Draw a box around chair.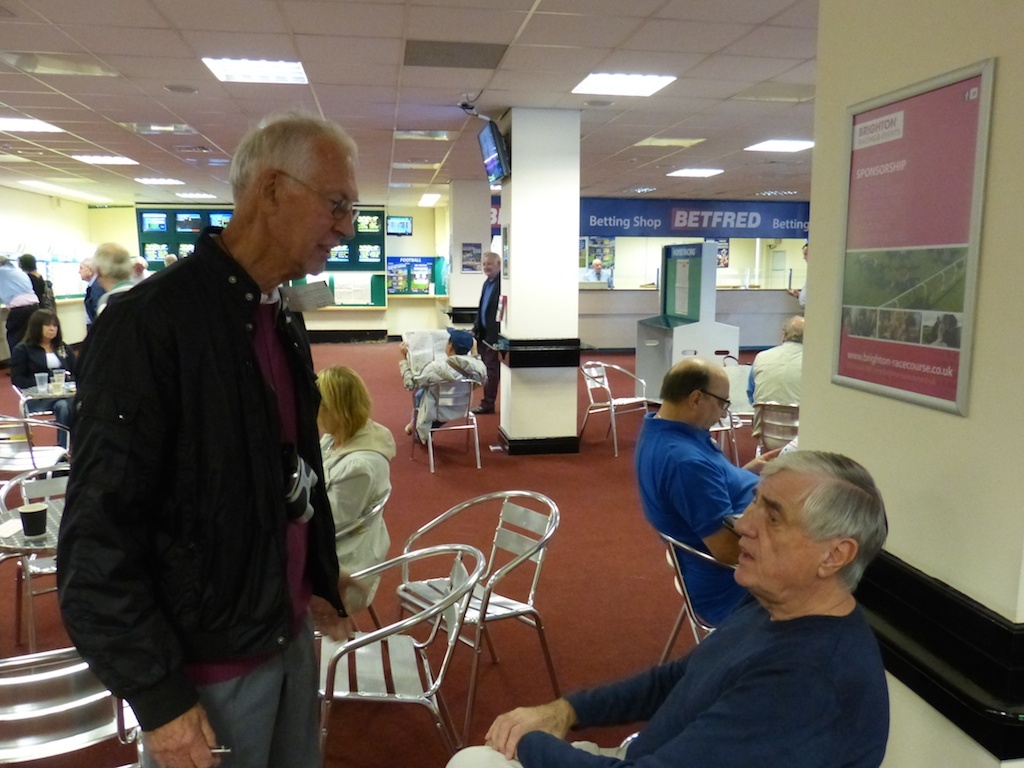
bbox(415, 375, 485, 476).
